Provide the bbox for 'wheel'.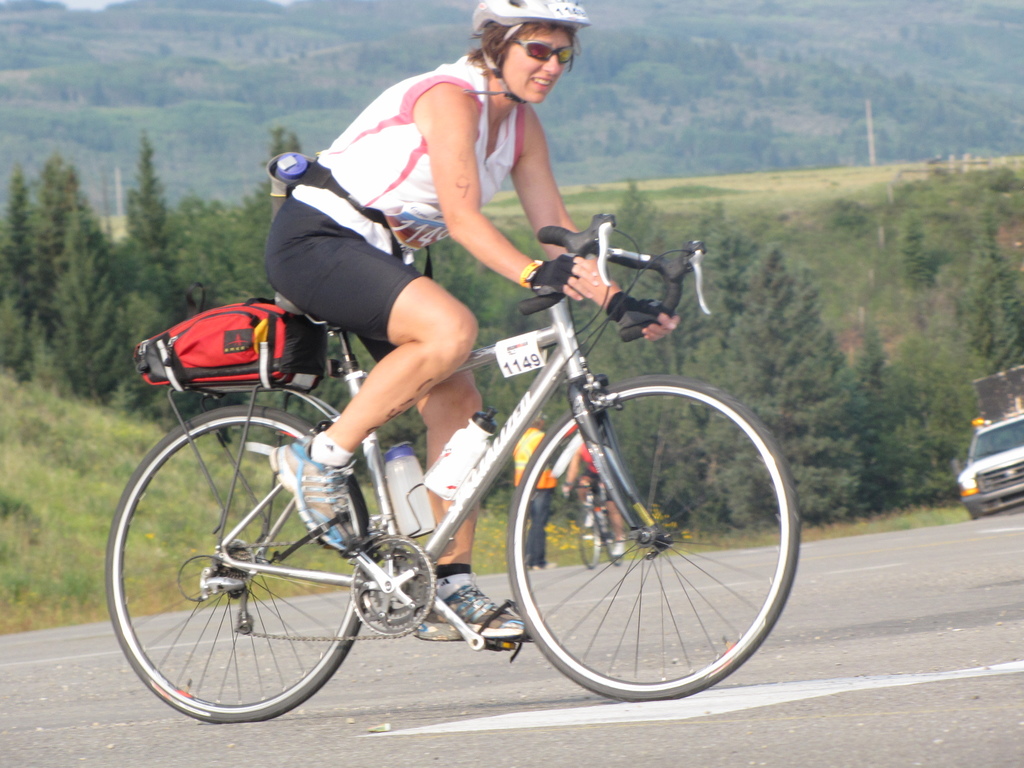
region(103, 406, 369, 723).
